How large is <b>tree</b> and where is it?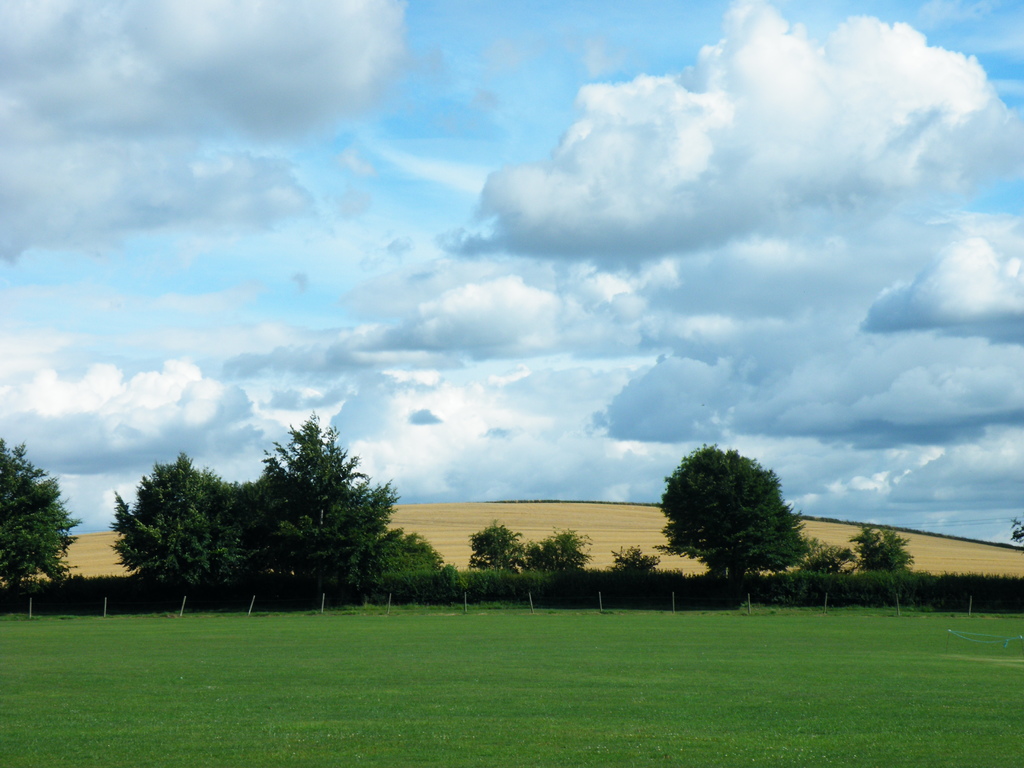
Bounding box: [left=245, top=405, right=403, bottom=590].
